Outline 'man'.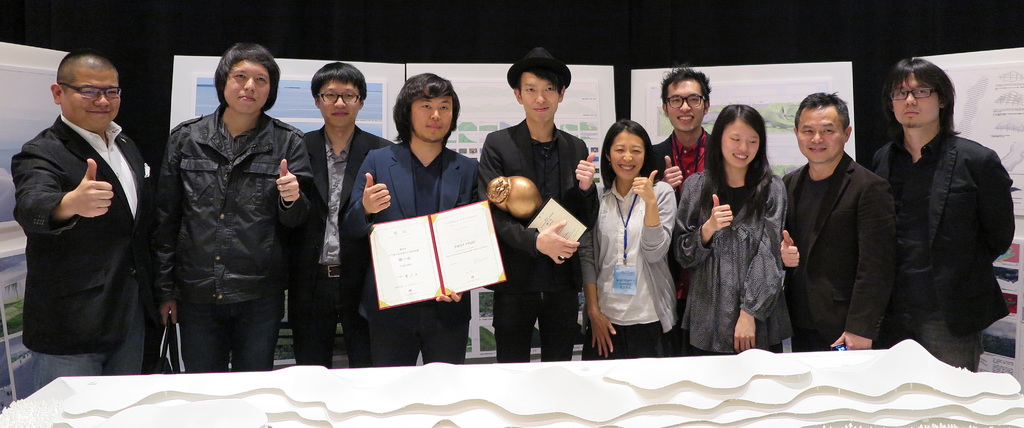
Outline: <bbox>868, 58, 1014, 372</bbox>.
